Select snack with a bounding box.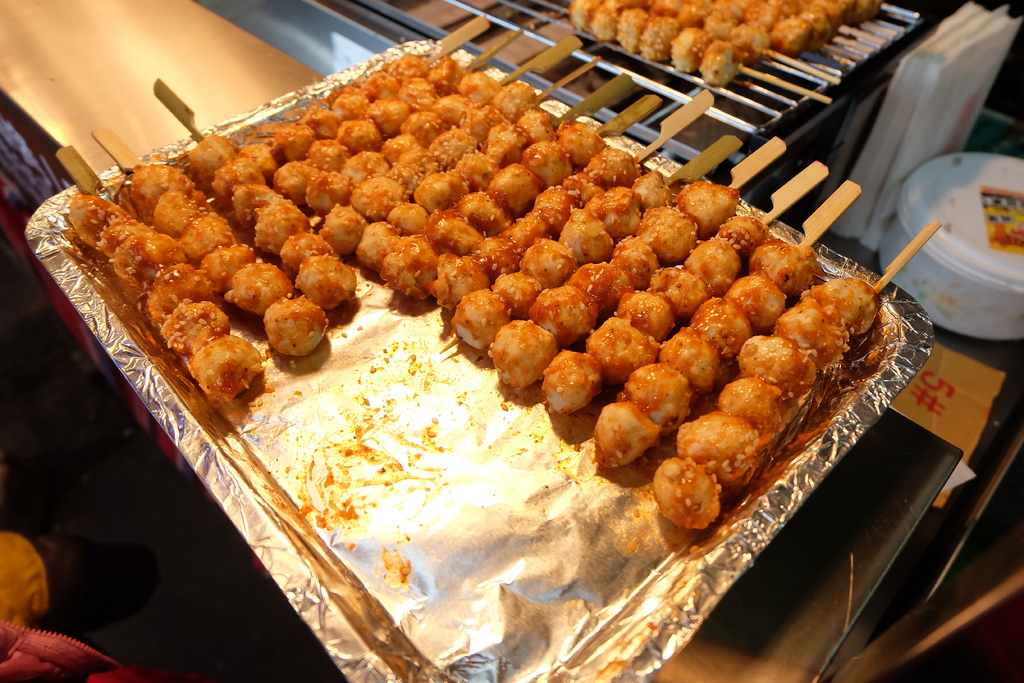
pyautogui.locateOnScreen(650, 460, 721, 531).
